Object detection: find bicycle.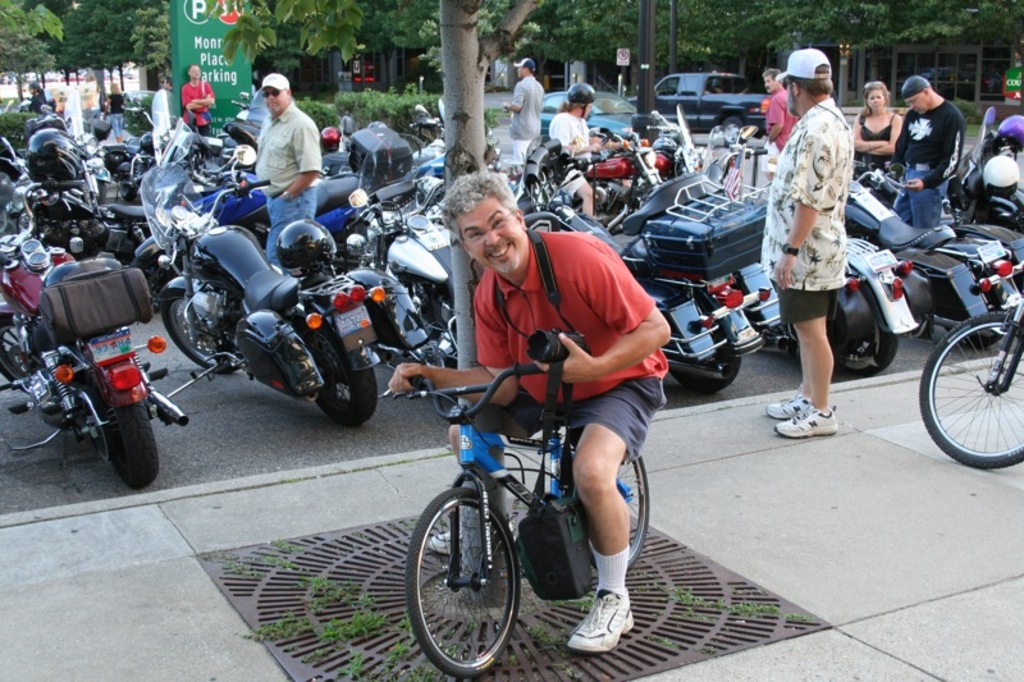
[915,257,1023,471].
